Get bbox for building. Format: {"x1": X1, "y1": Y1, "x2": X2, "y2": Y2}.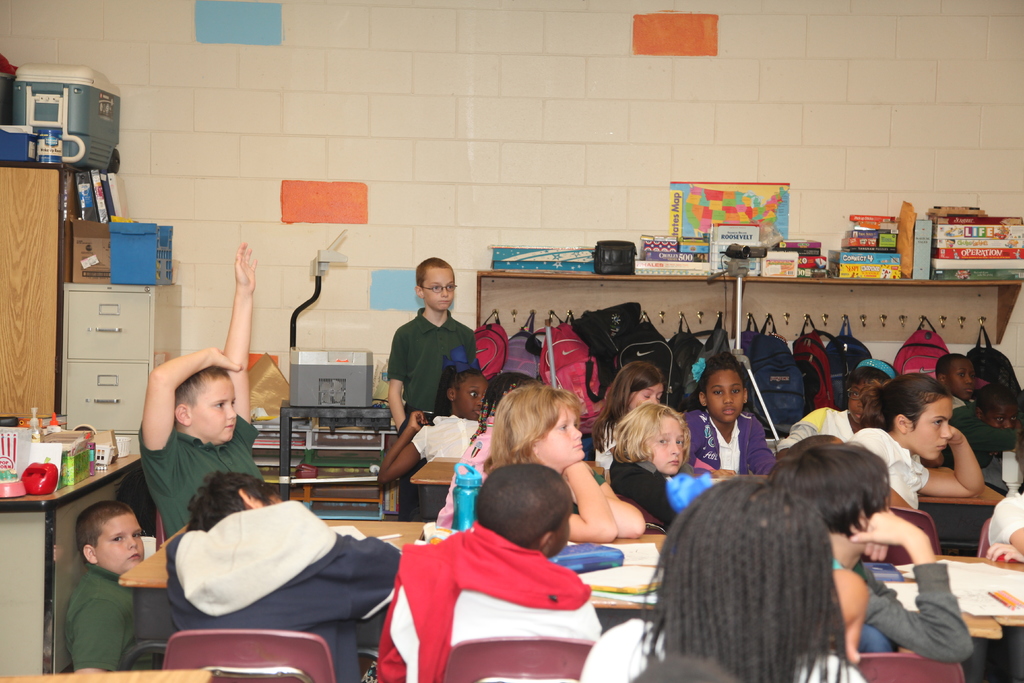
{"x1": 0, "y1": 0, "x2": 1023, "y2": 682}.
